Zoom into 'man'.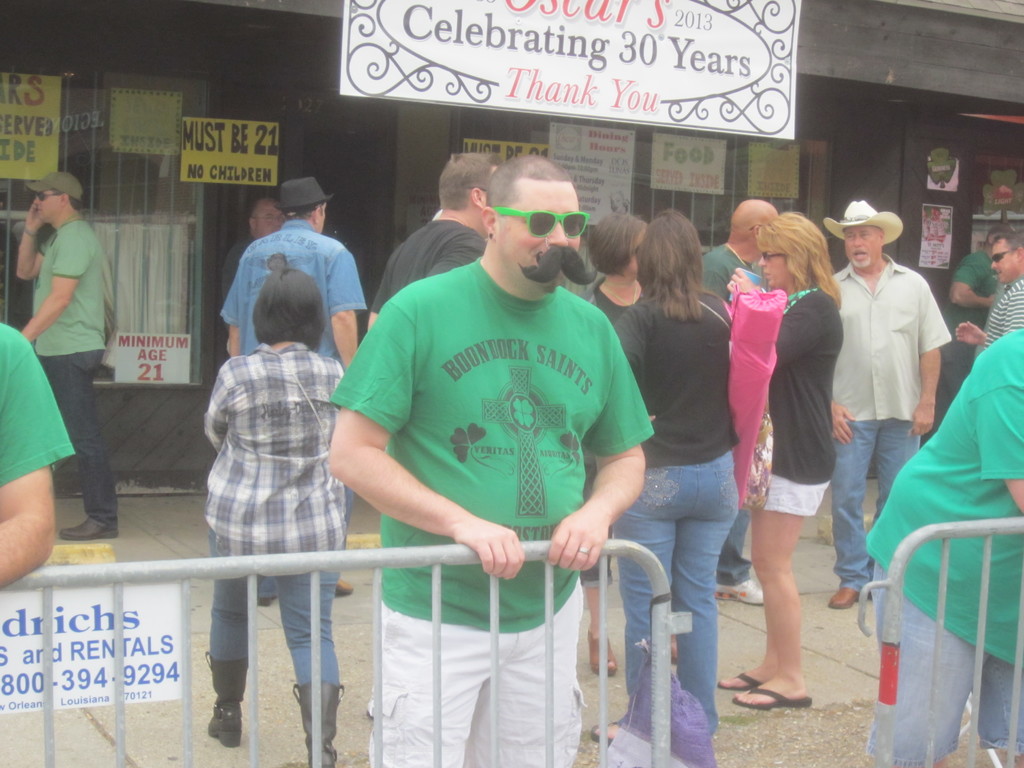
Zoom target: pyautogui.locateOnScreen(862, 330, 1023, 767).
